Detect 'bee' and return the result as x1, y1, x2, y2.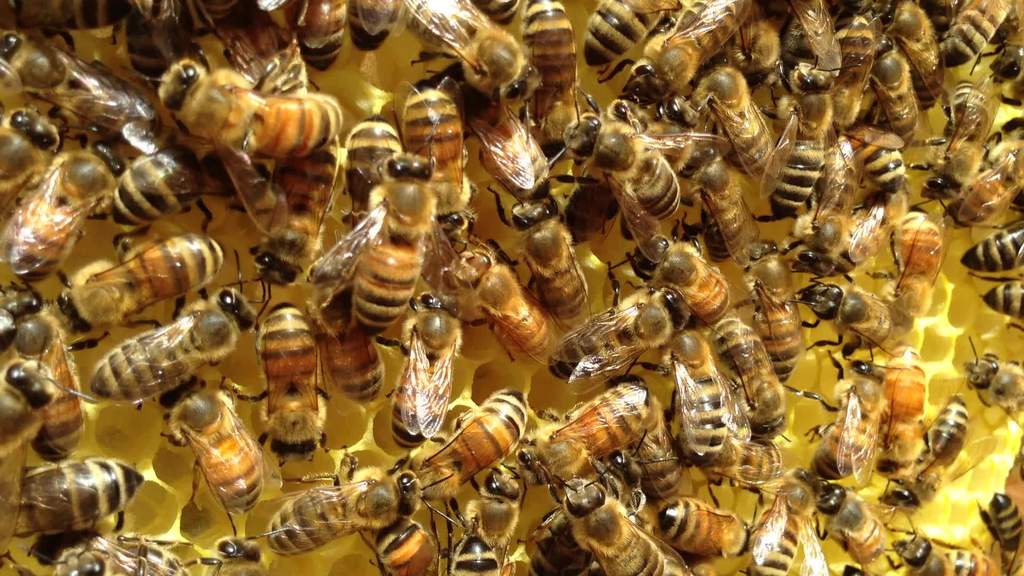
241, 0, 310, 99.
